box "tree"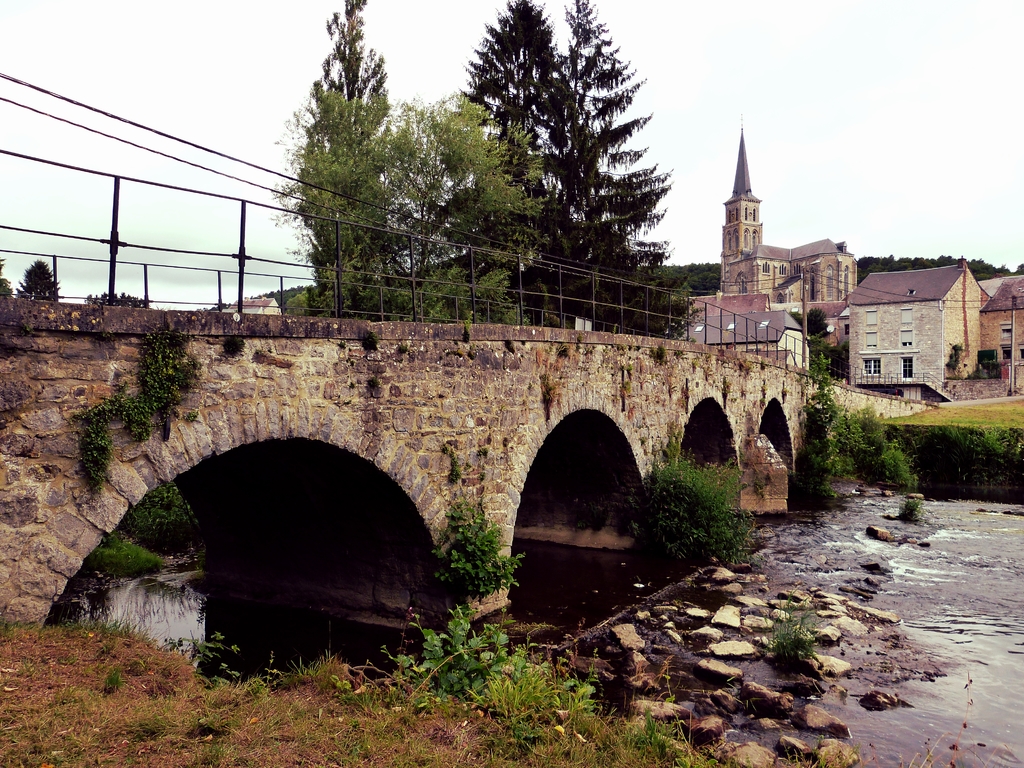
l=268, t=0, r=704, b=322
